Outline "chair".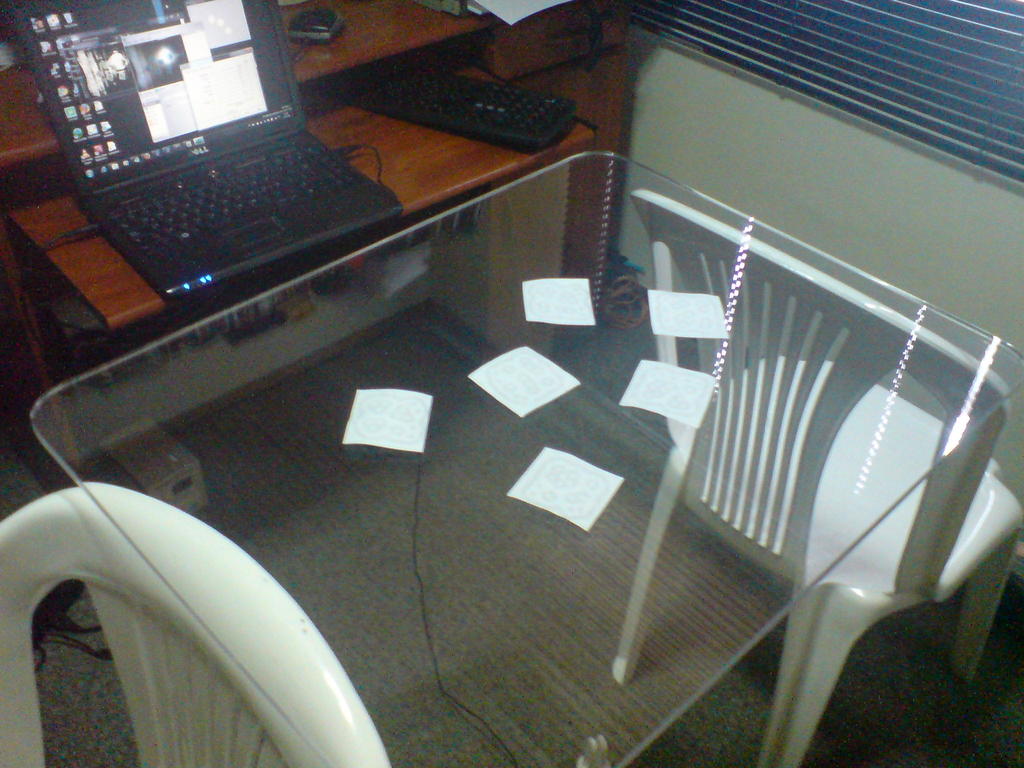
Outline: select_region(0, 486, 391, 767).
